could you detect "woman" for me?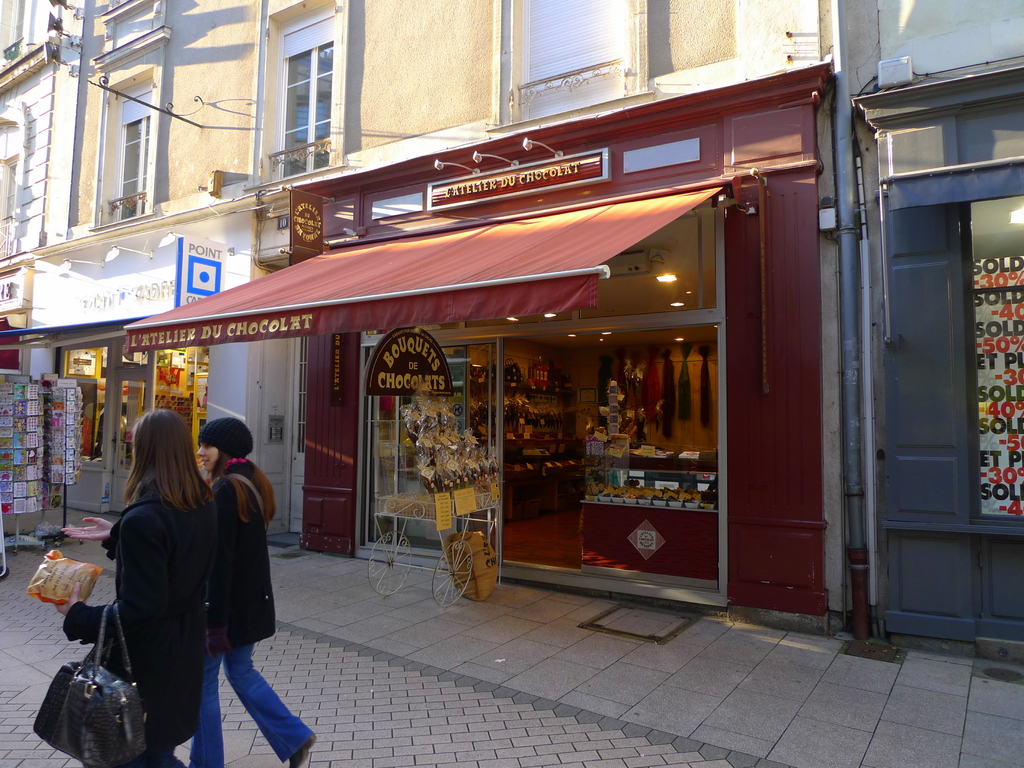
Detection result: (188, 420, 323, 767).
